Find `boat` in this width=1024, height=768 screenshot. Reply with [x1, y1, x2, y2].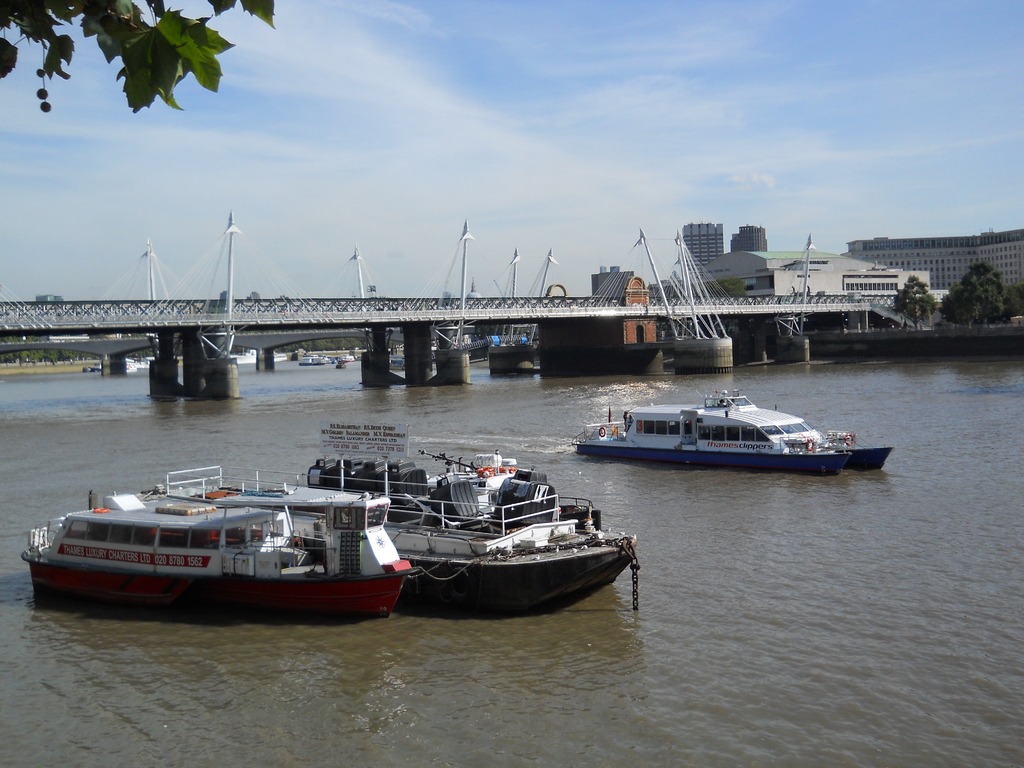
[278, 417, 650, 636].
